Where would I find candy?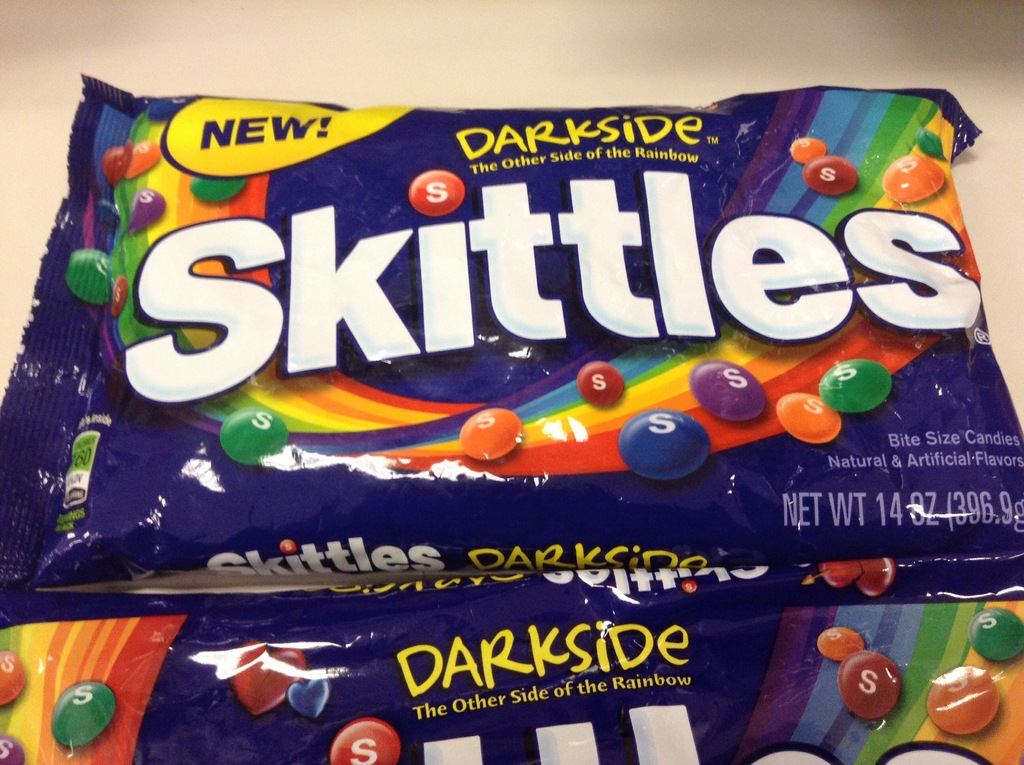
At x1=883, y1=152, x2=945, y2=206.
